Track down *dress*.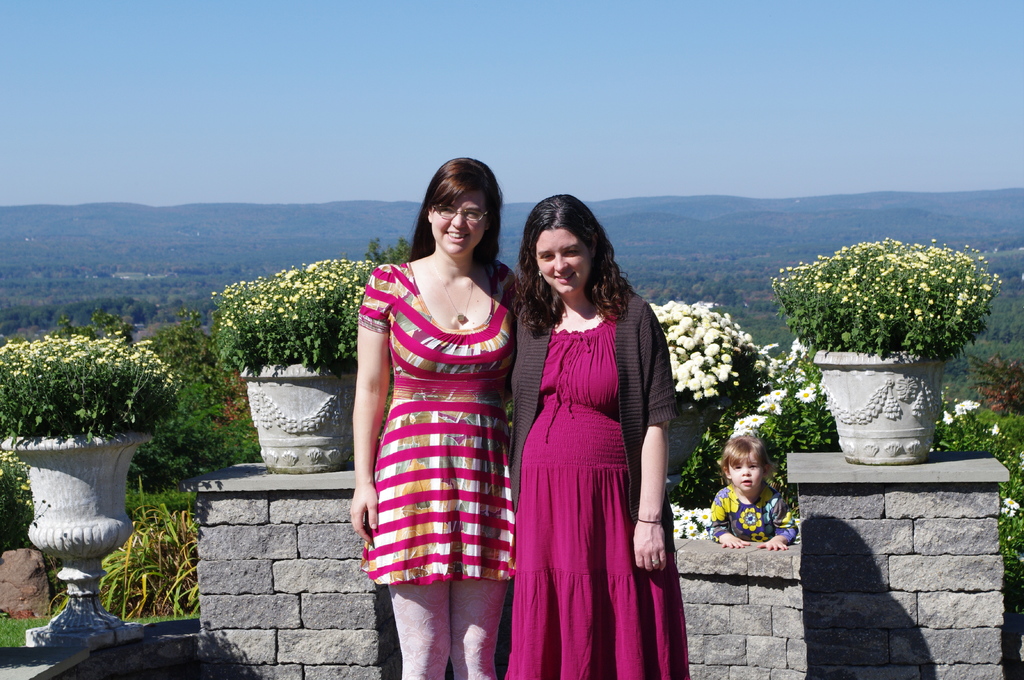
Tracked to {"x1": 500, "y1": 273, "x2": 680, "y2": 677}.
